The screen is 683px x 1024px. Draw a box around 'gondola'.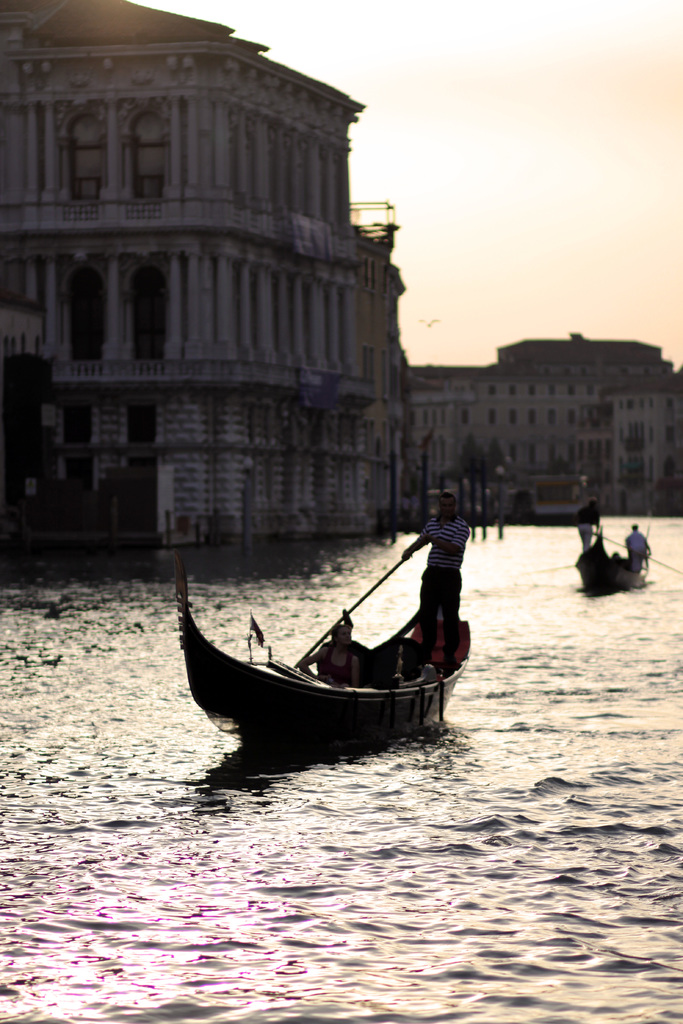
BBox(560, 521, 644, 605).
